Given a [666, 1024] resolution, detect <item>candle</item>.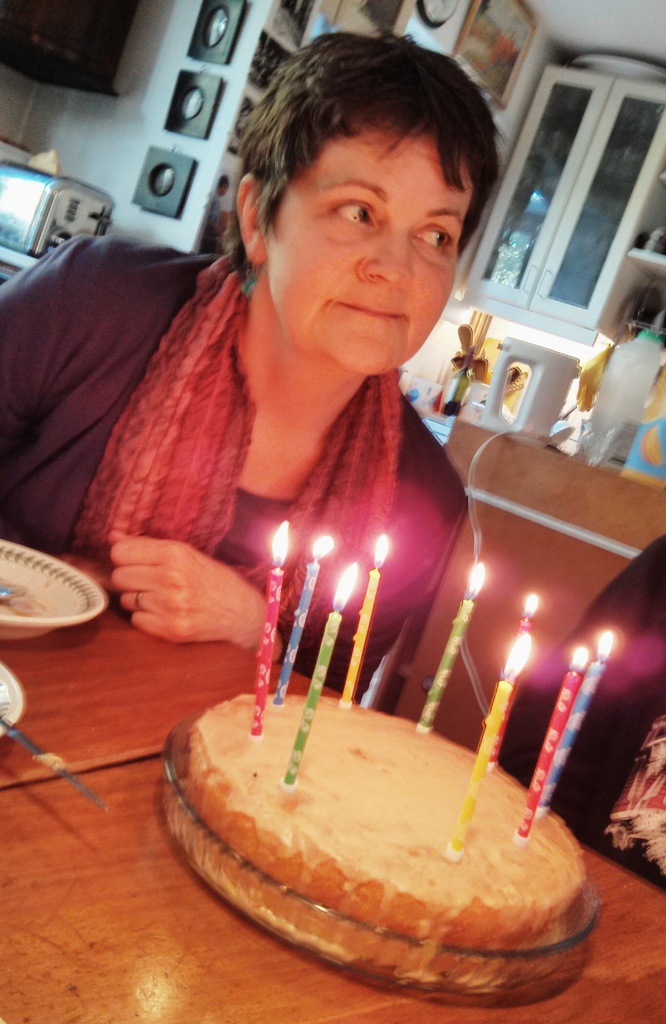
rect(405, 561, 489, 736).
